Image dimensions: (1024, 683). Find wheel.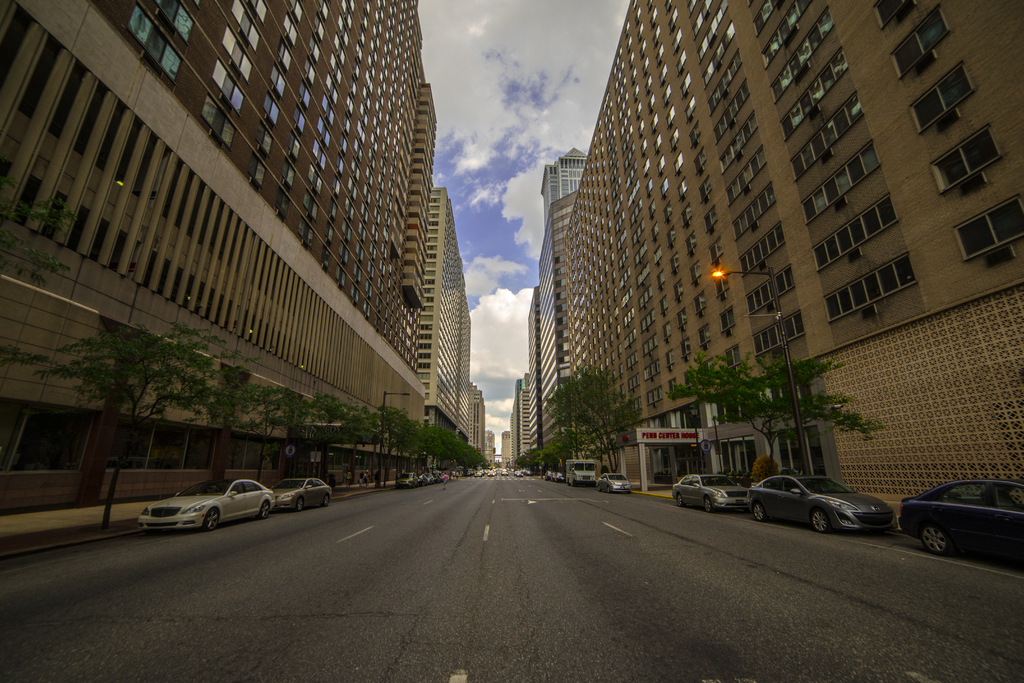
{"x1": 704, "y1": 493, "x2": 717, "y2": 516}.
